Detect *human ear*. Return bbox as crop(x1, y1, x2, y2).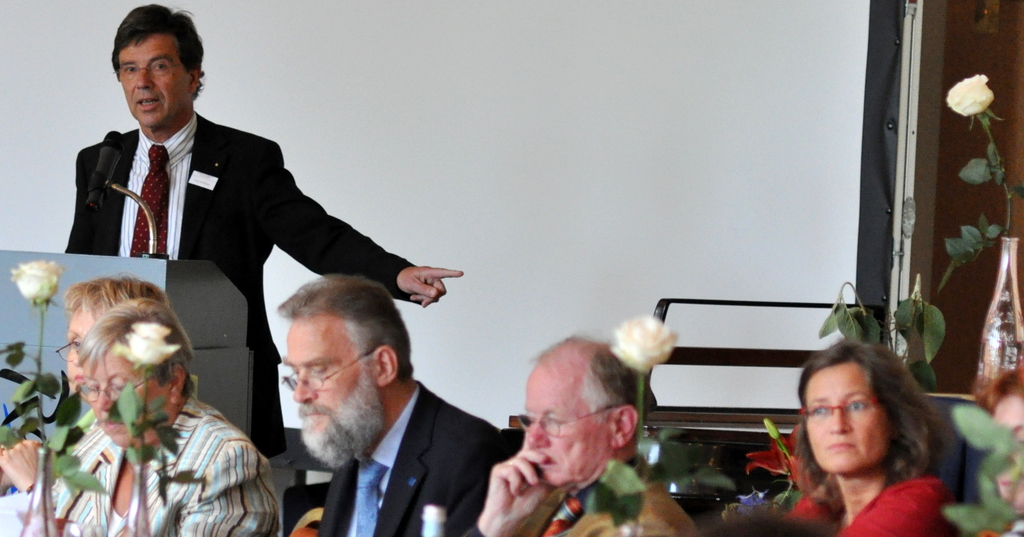
crop(375, 342, 395, 386).
